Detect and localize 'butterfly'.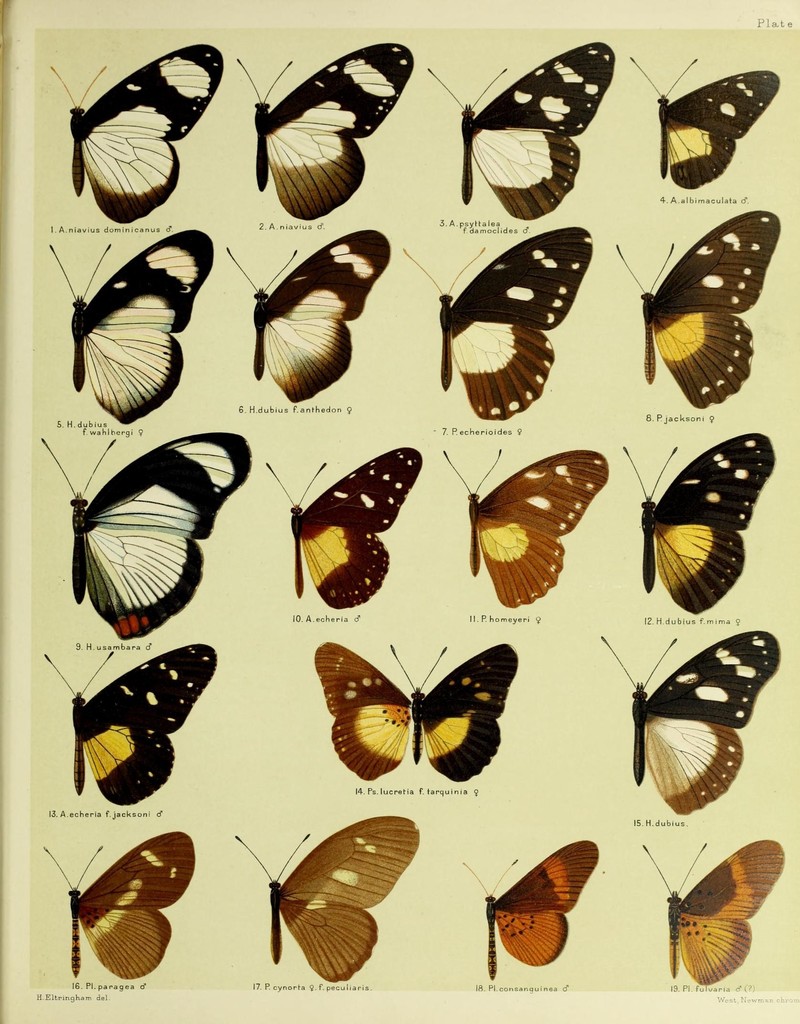
Localized at <region>42, 639, 233, 816</region>.
